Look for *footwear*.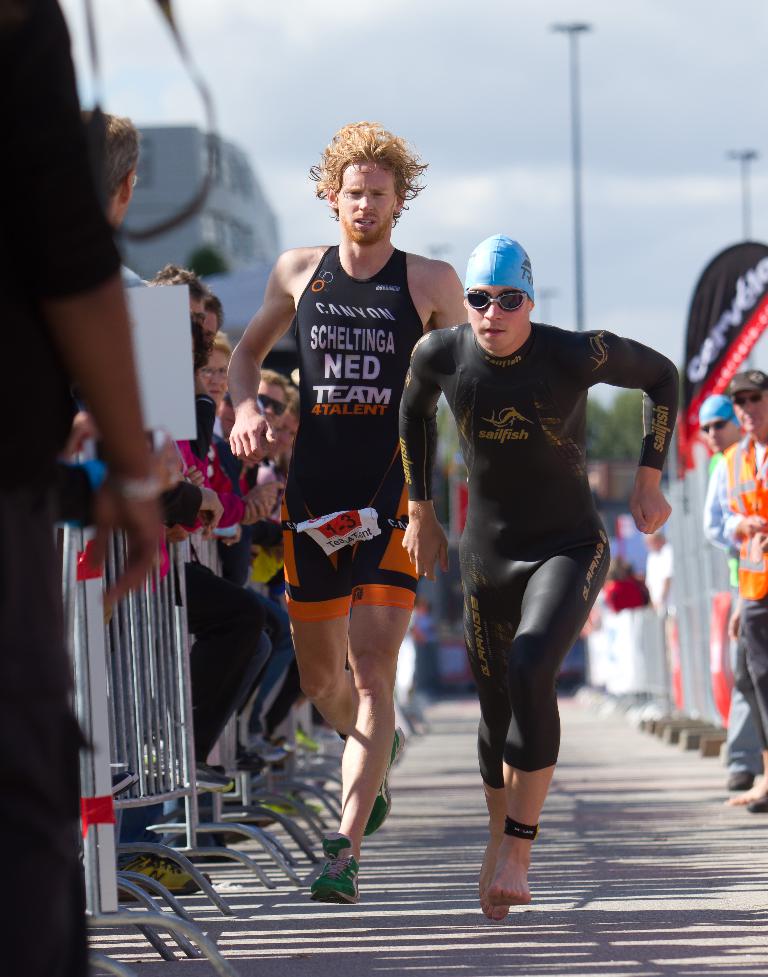
Found: detection(246, 732, 288, 761).
